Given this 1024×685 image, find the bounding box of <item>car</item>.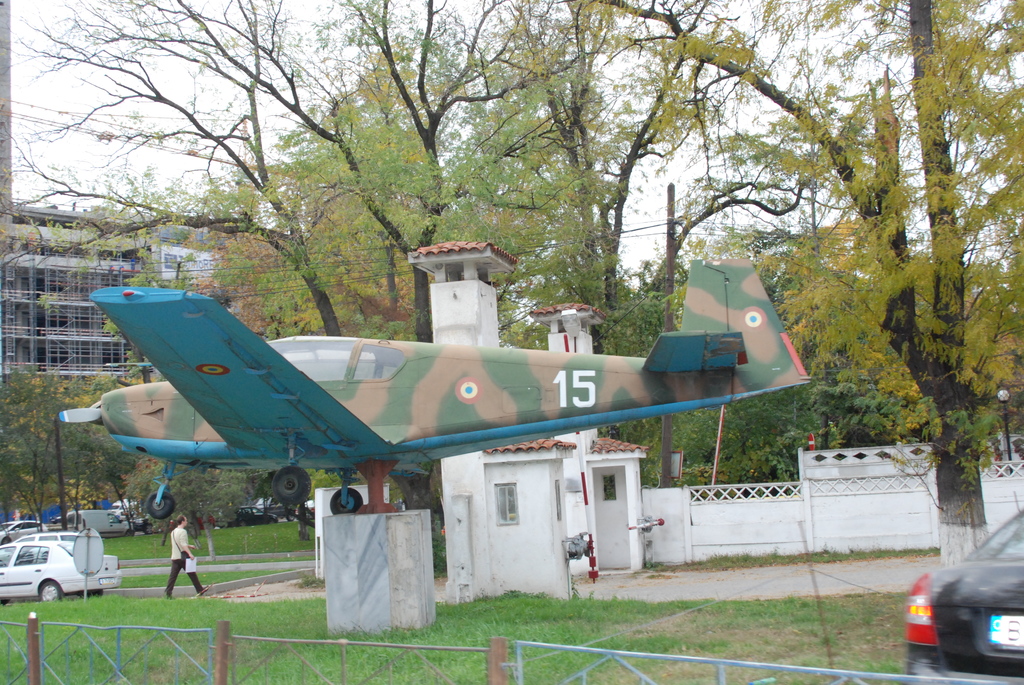
box=[296, 497, 315, 519].
